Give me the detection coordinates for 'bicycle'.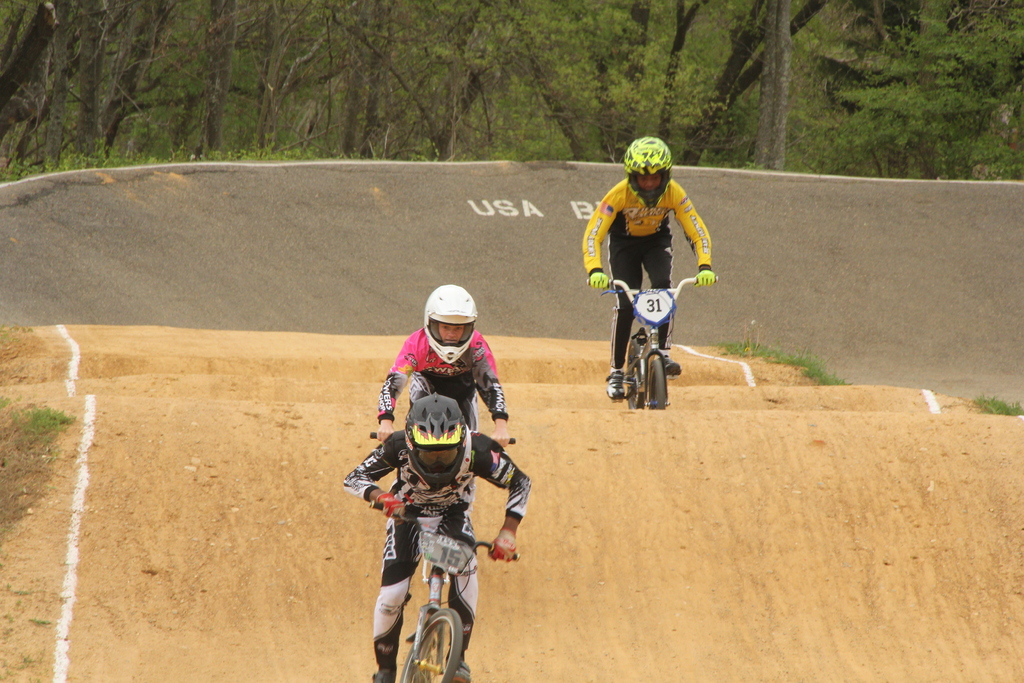
[584, 274, 717, 409].
